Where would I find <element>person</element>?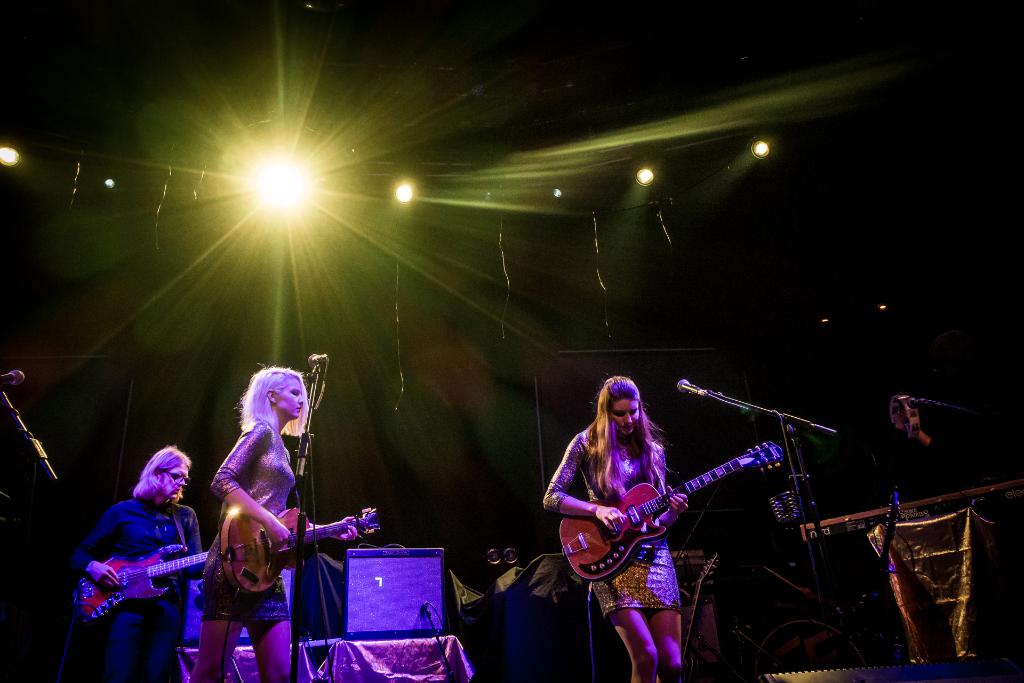
At Rect(207, 360, 378, 682).
